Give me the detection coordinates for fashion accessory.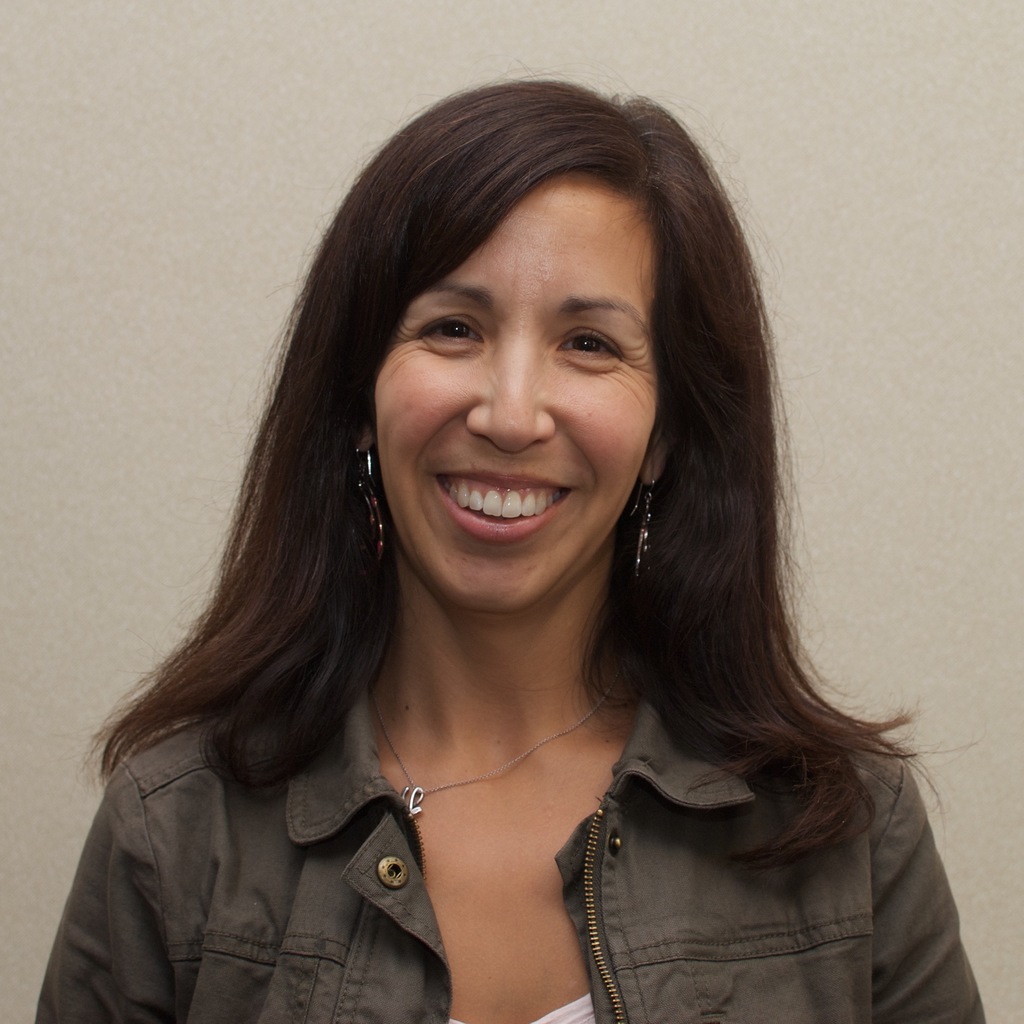
[left=348, top=449, right=390, bottom=556].
